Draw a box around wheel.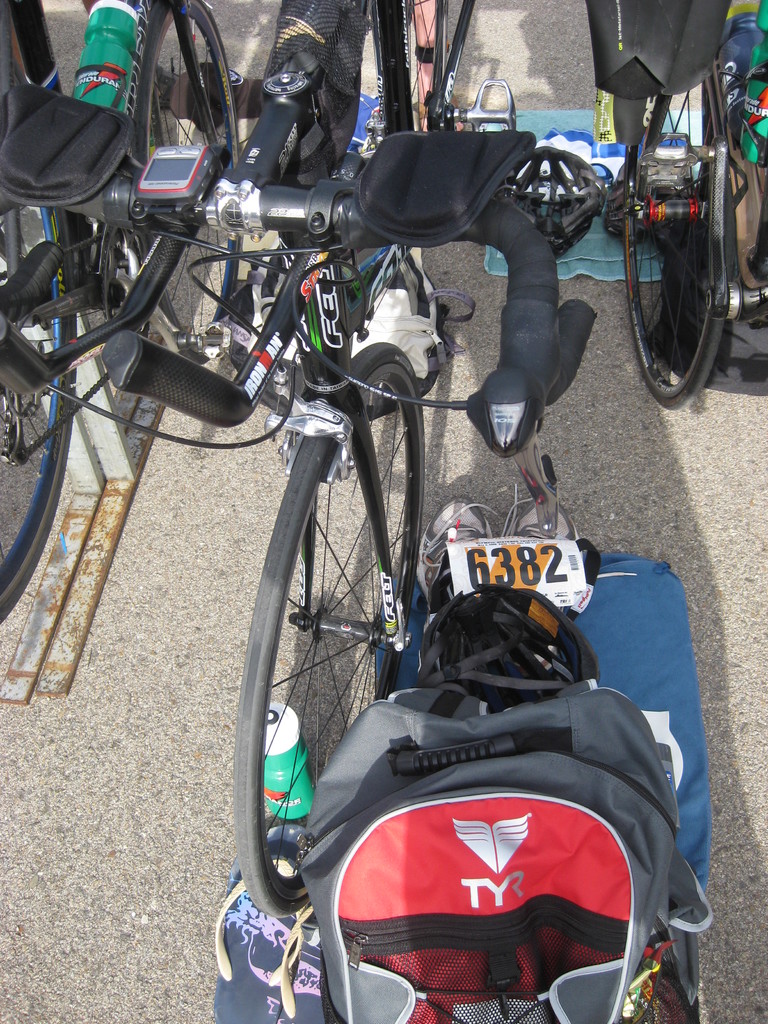
x1=231, y1=340, x2=424, y2=918.
